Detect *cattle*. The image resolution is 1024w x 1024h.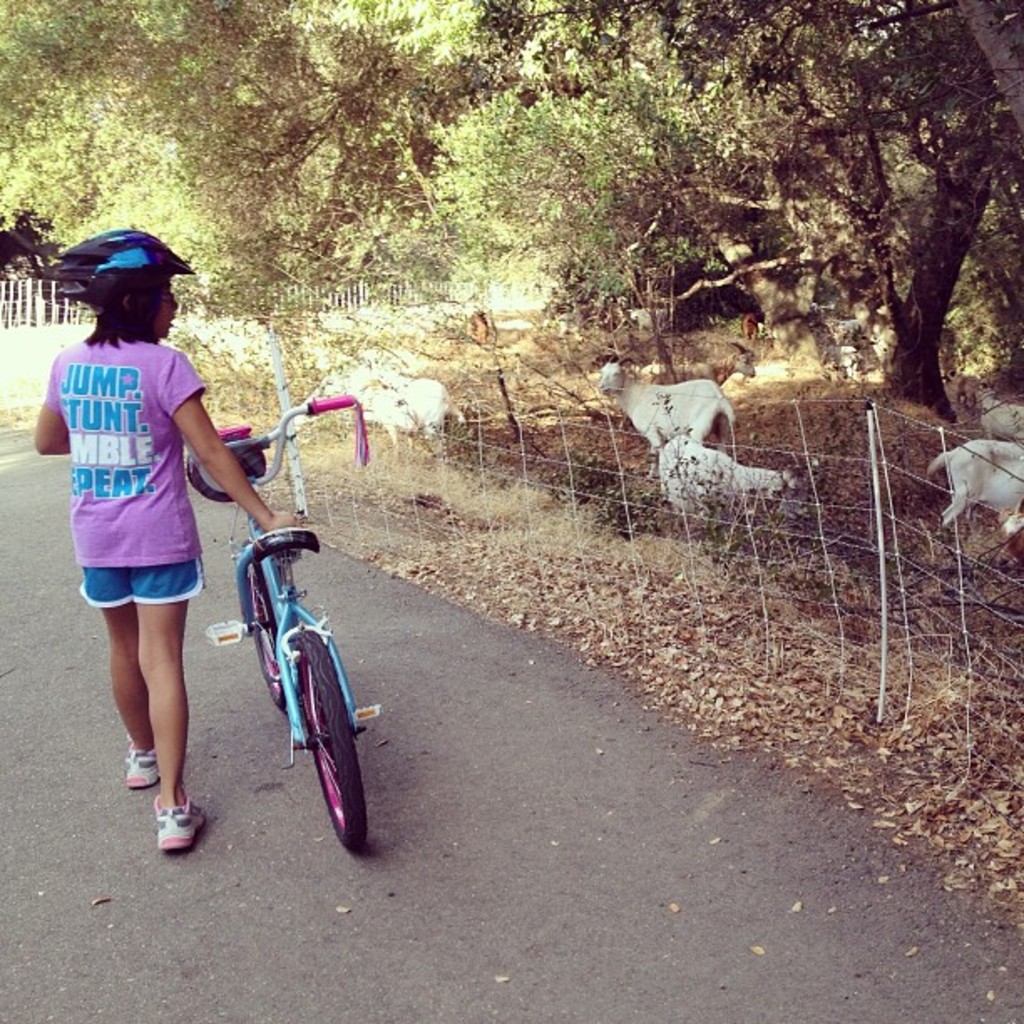
{"x1": 587, "y1": 356, "x2": 735, "y2": 460}.
